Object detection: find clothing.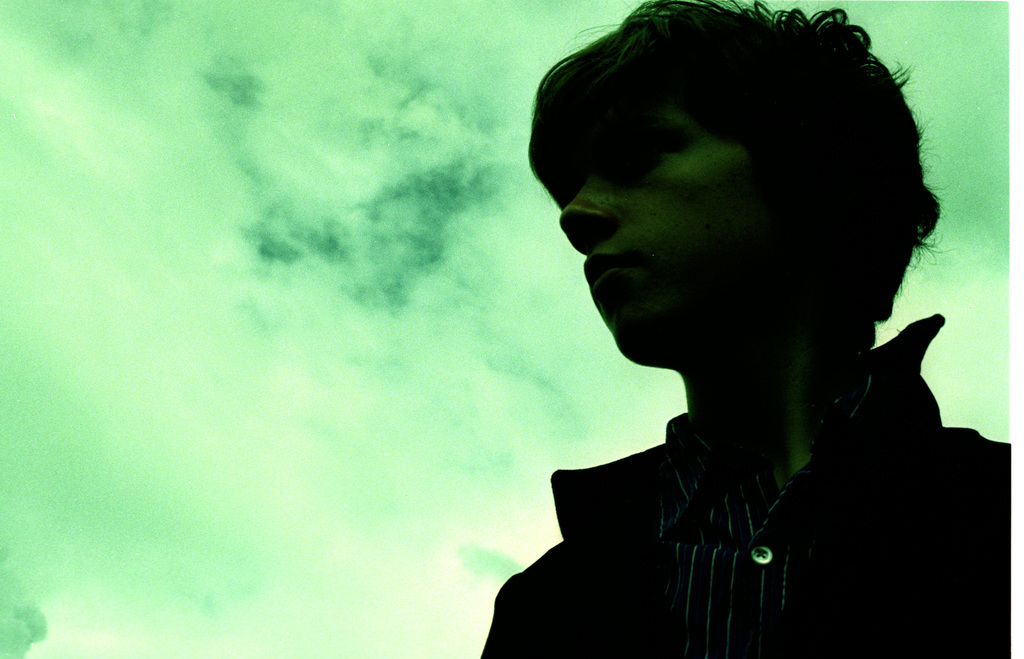
rect(483, 306, 947, 648).
